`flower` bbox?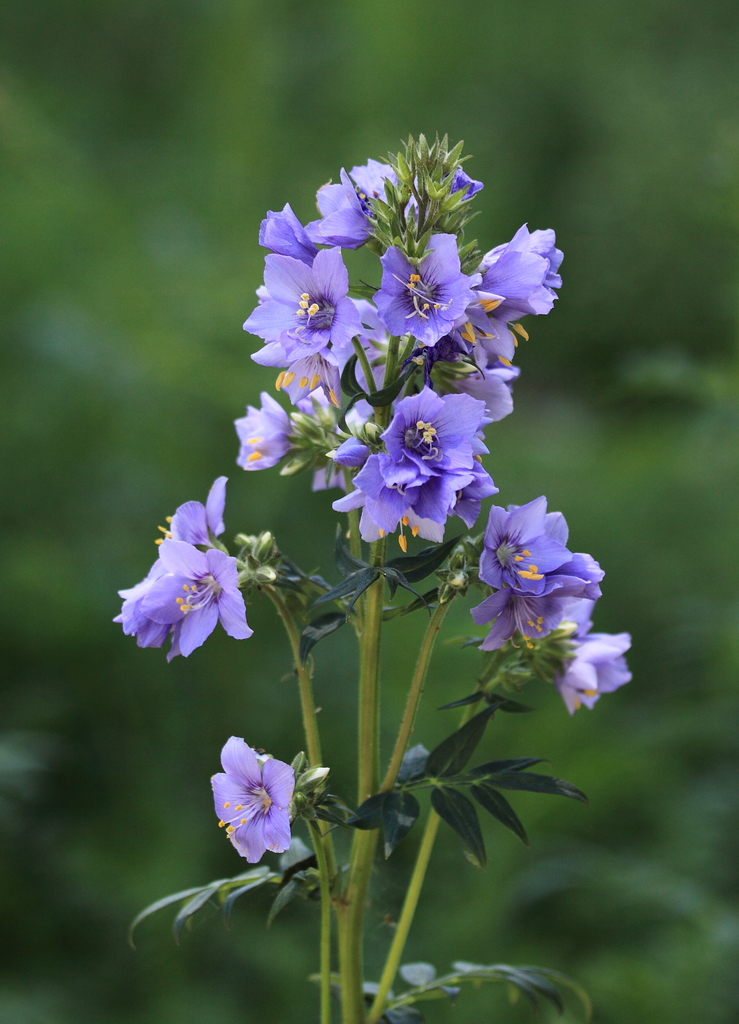
325/438/470/560
